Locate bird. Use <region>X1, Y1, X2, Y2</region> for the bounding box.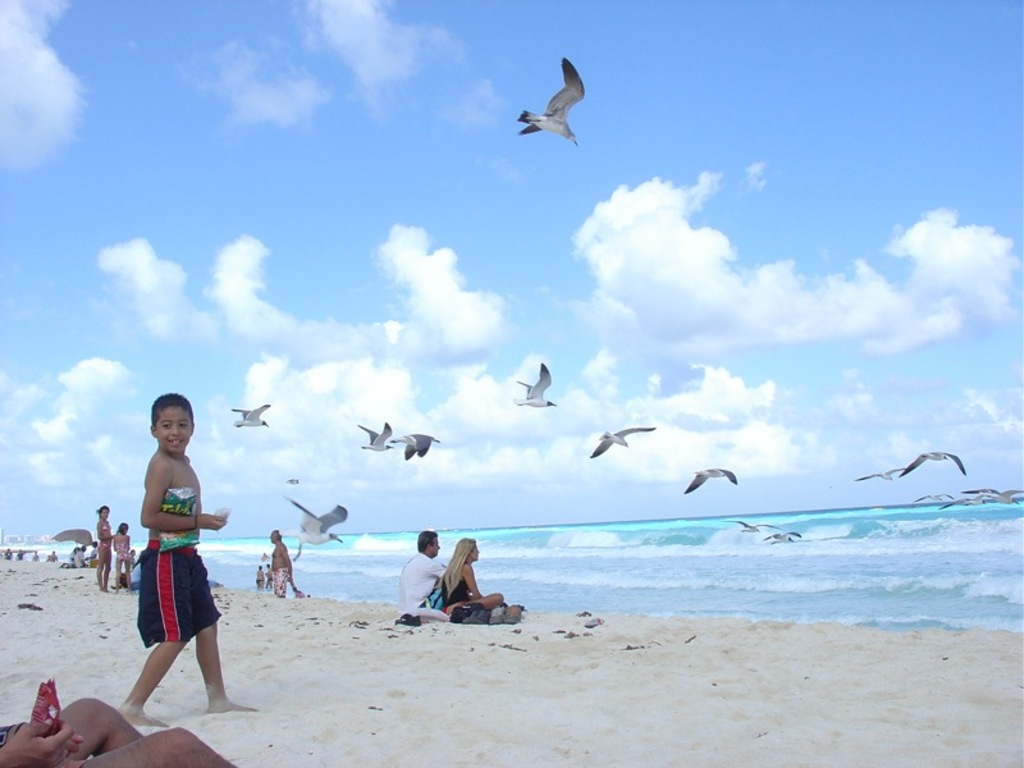
<region>722, 518, 767, 531</region>.
